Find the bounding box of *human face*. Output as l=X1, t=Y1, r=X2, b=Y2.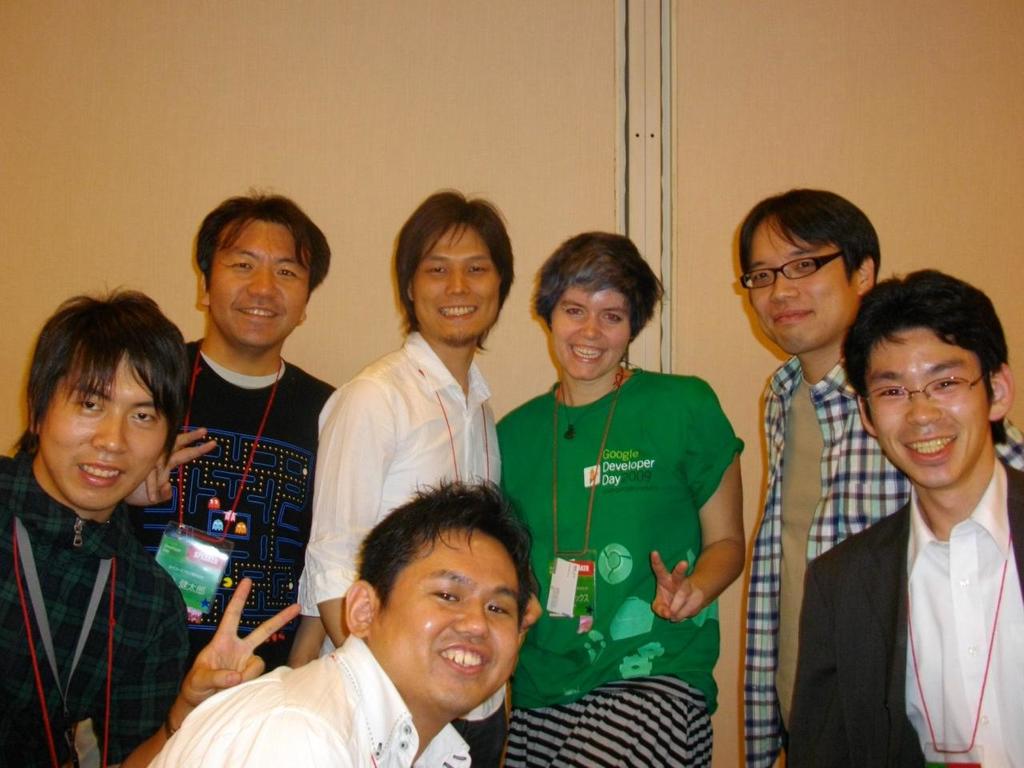
l=374, t=527, r=526, b=721.
